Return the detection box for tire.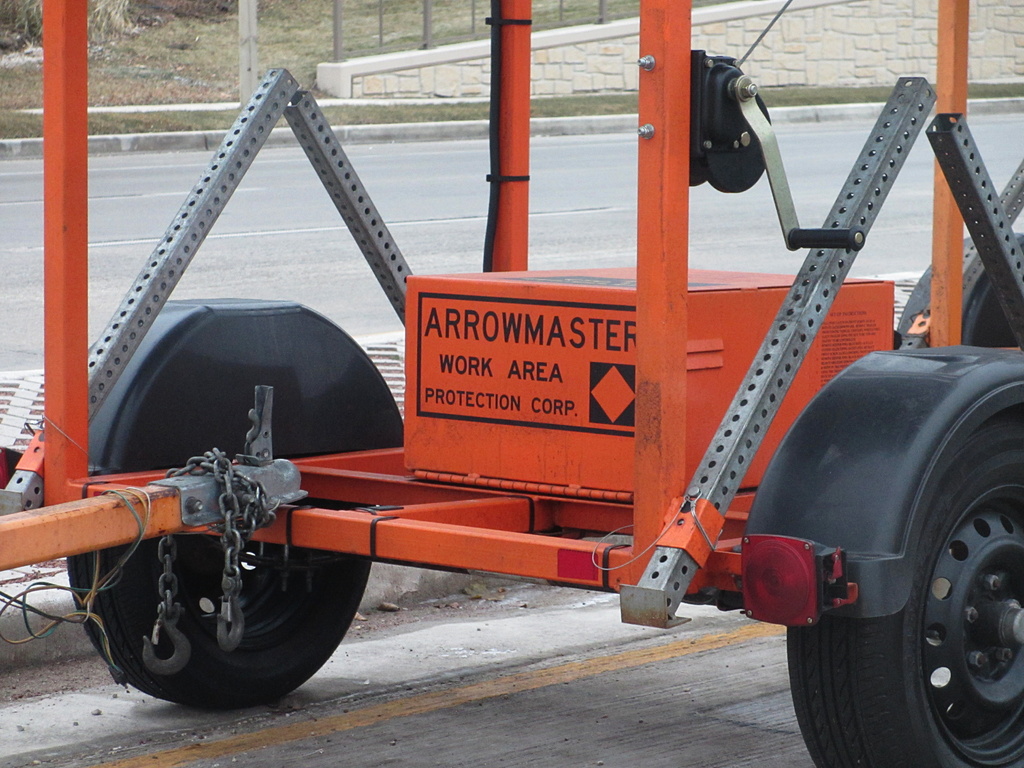
(83, 316, 380, 707).
